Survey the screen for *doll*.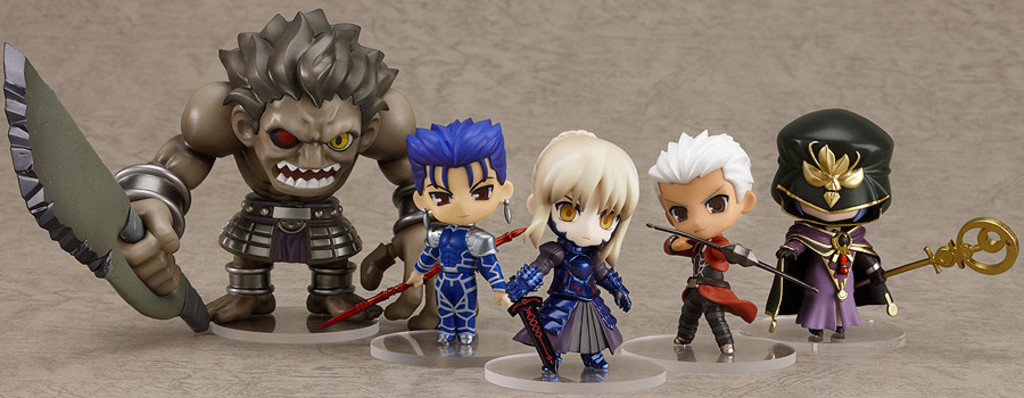
Survey found: crop(402, 116, 497, 351).
